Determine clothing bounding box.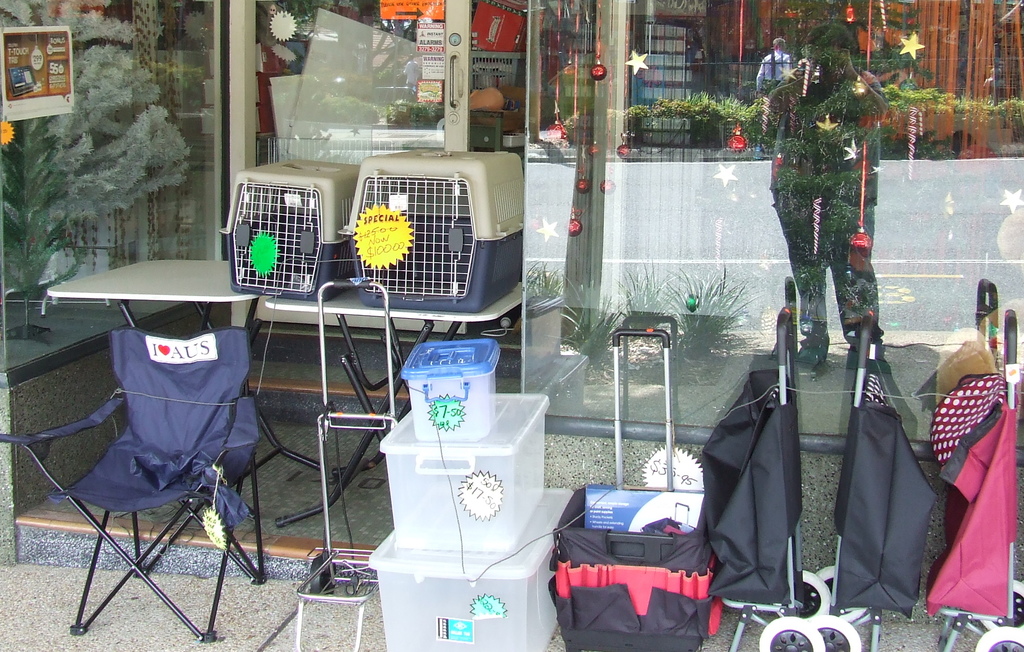
Determined: select_region(758, 42, 792, 93).
